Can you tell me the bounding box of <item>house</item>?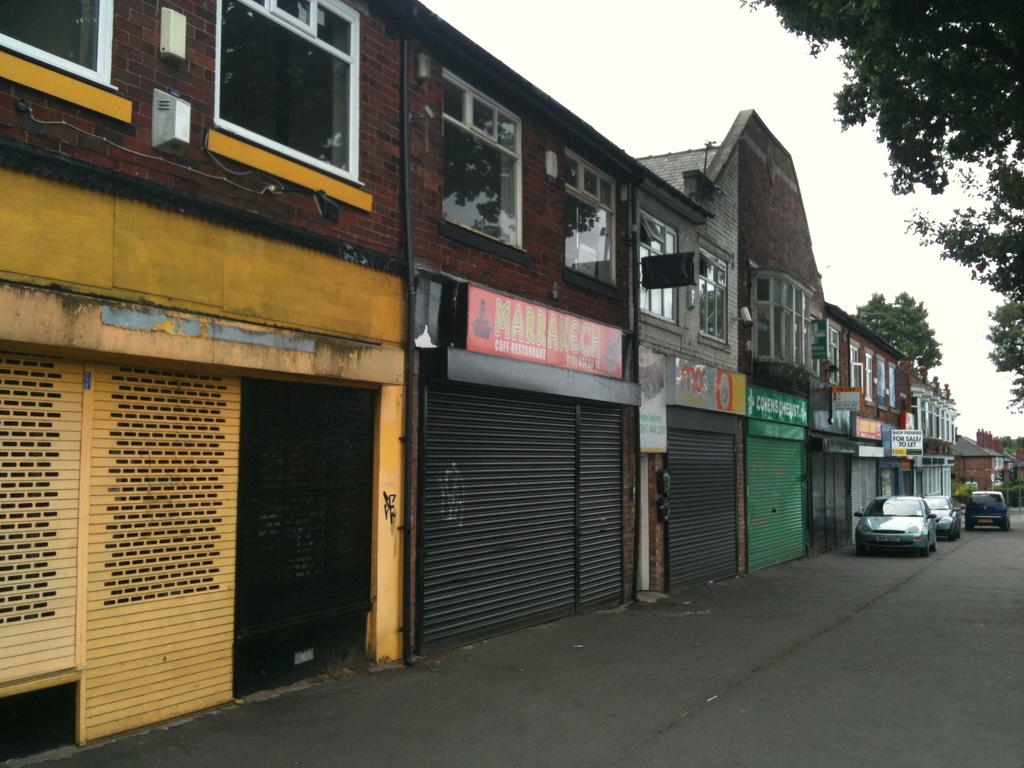
bbox=(956, 421, 1023, 523).
